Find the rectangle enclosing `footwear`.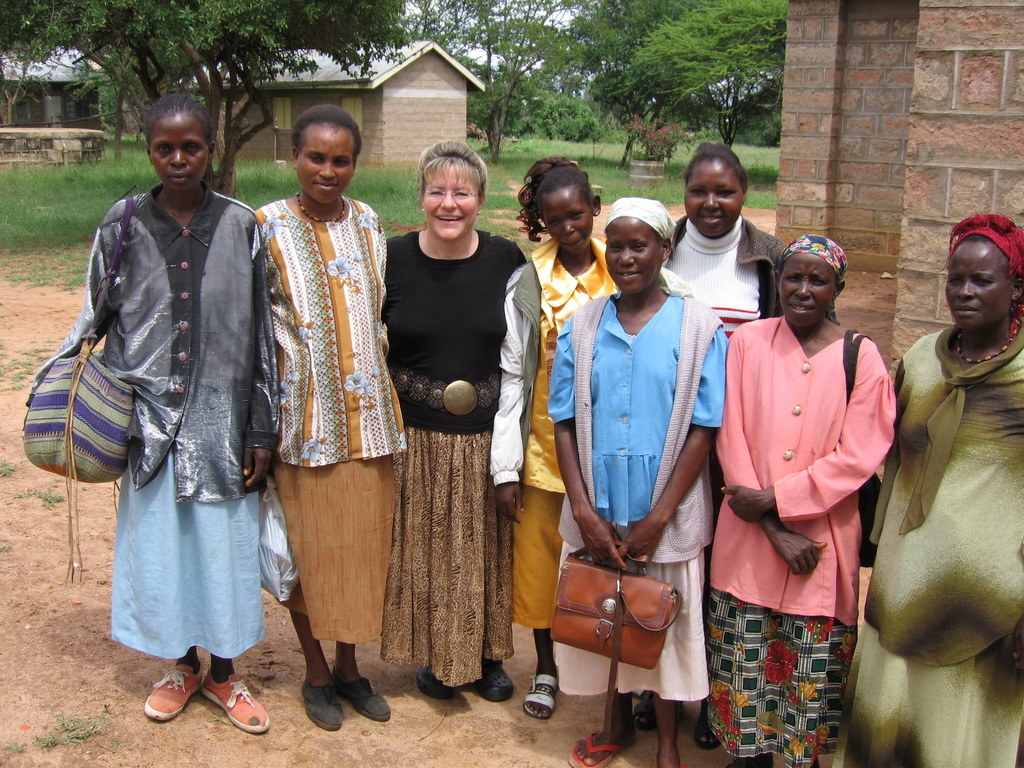
rect(731, 753, 768, 767).
